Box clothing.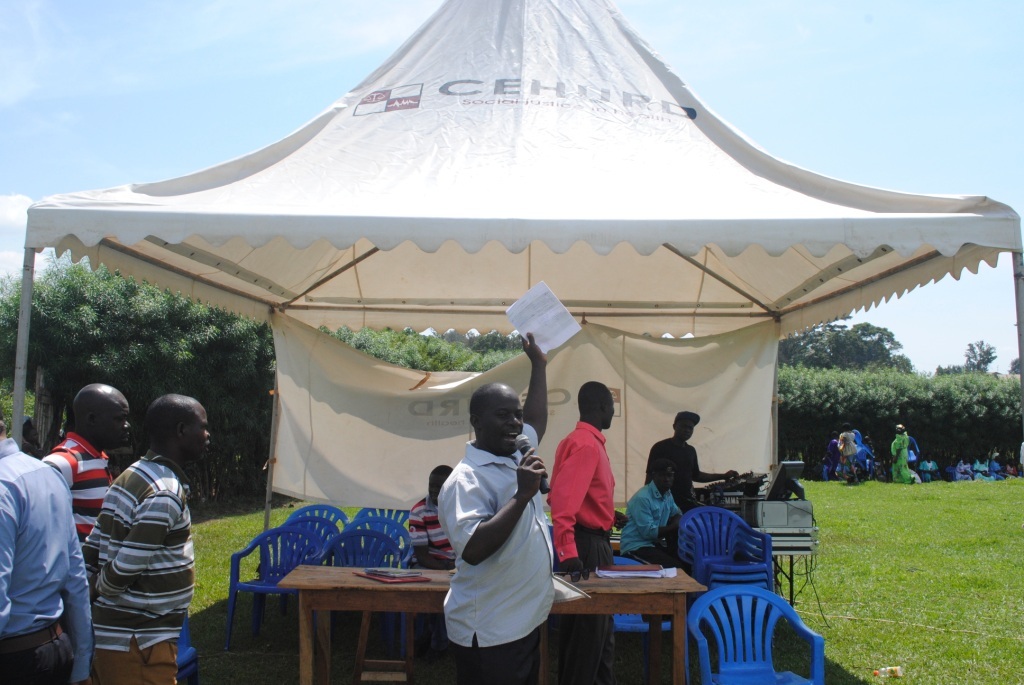
x1=406 y1=498 x2=457 y2=571.
